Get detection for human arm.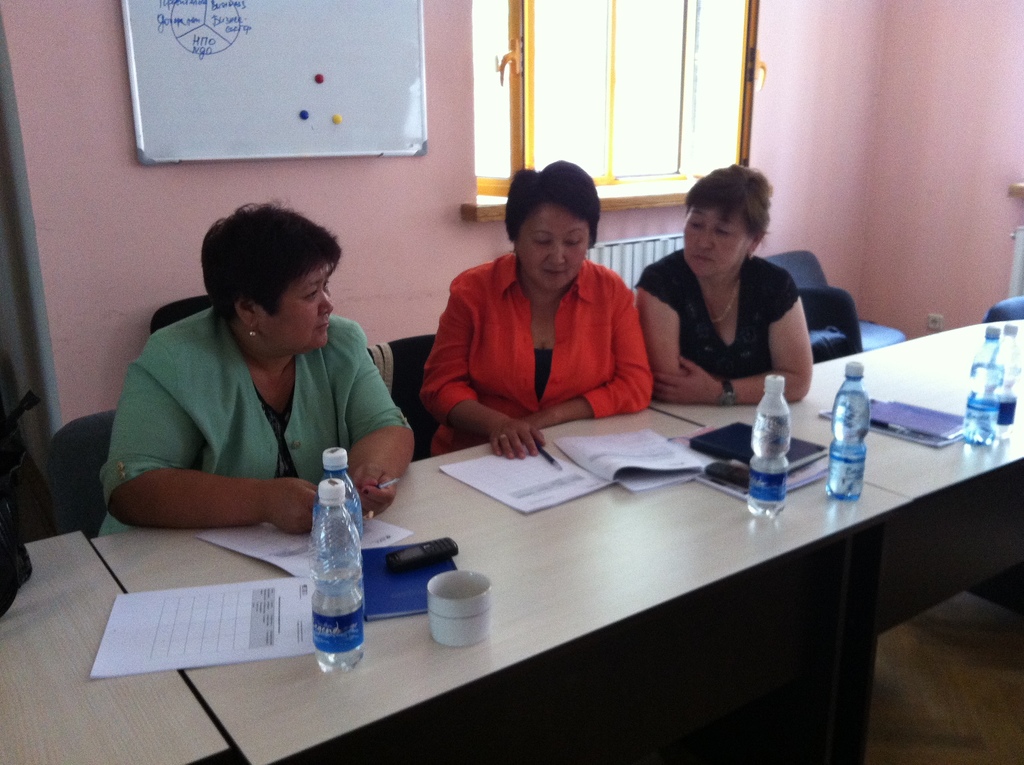
Detection: box=[344, 345, 416, 519].
